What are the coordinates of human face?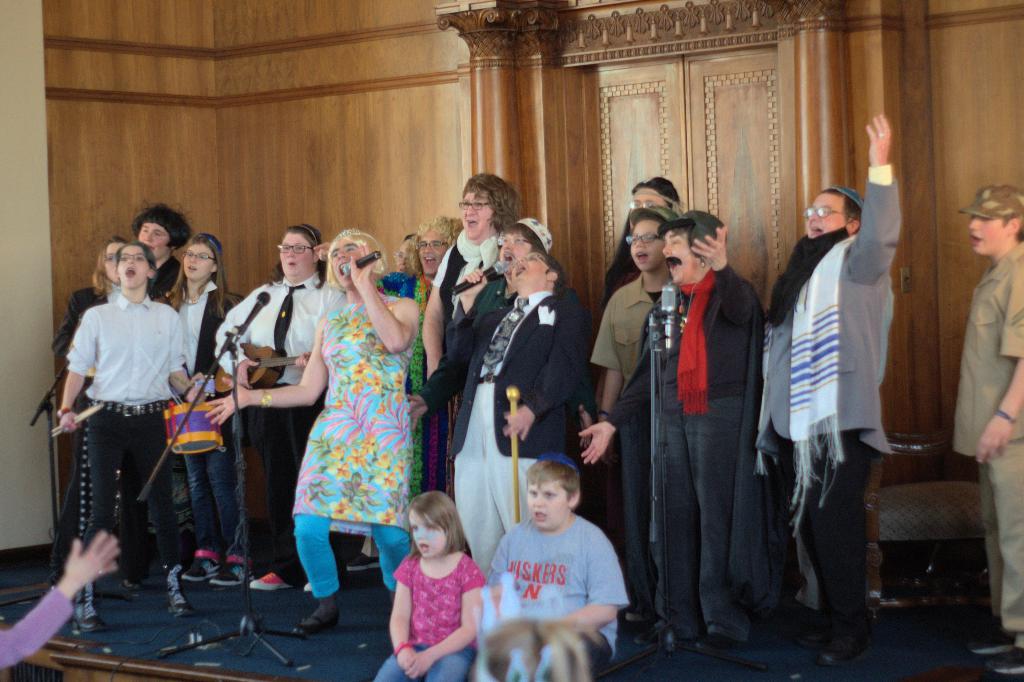
box=[629, 186, 660, 208].
